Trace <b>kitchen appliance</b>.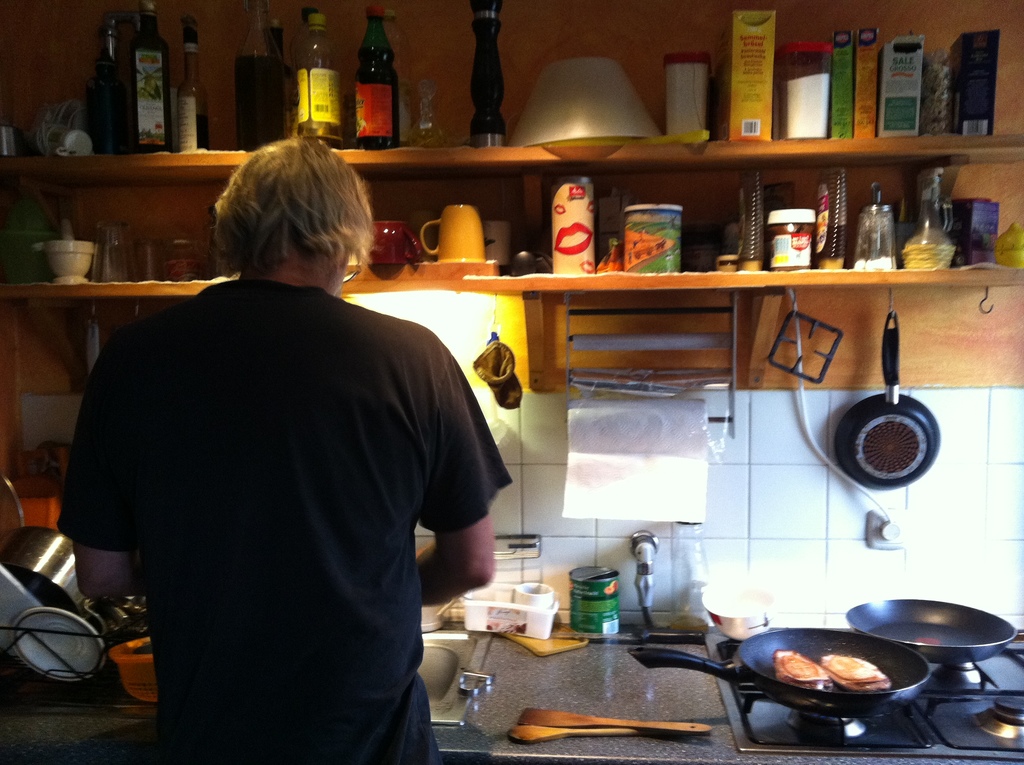
Traced to box(467, 0, 501, 140).
